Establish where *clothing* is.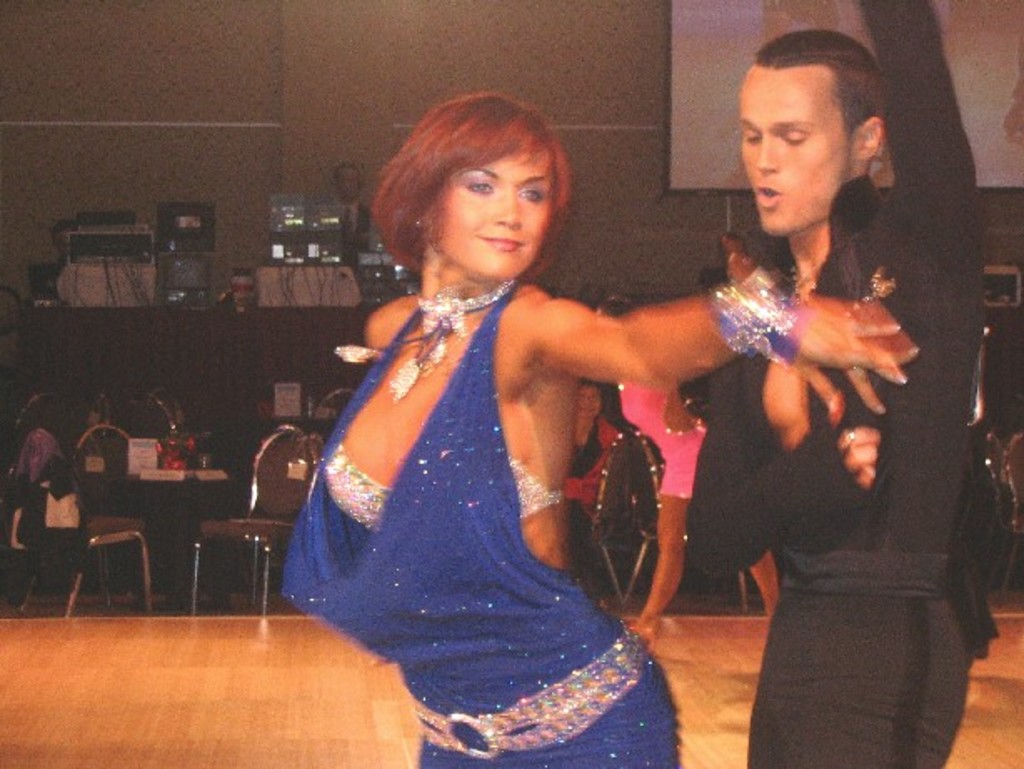
Established at BBox(282, 279, 684, 767).
